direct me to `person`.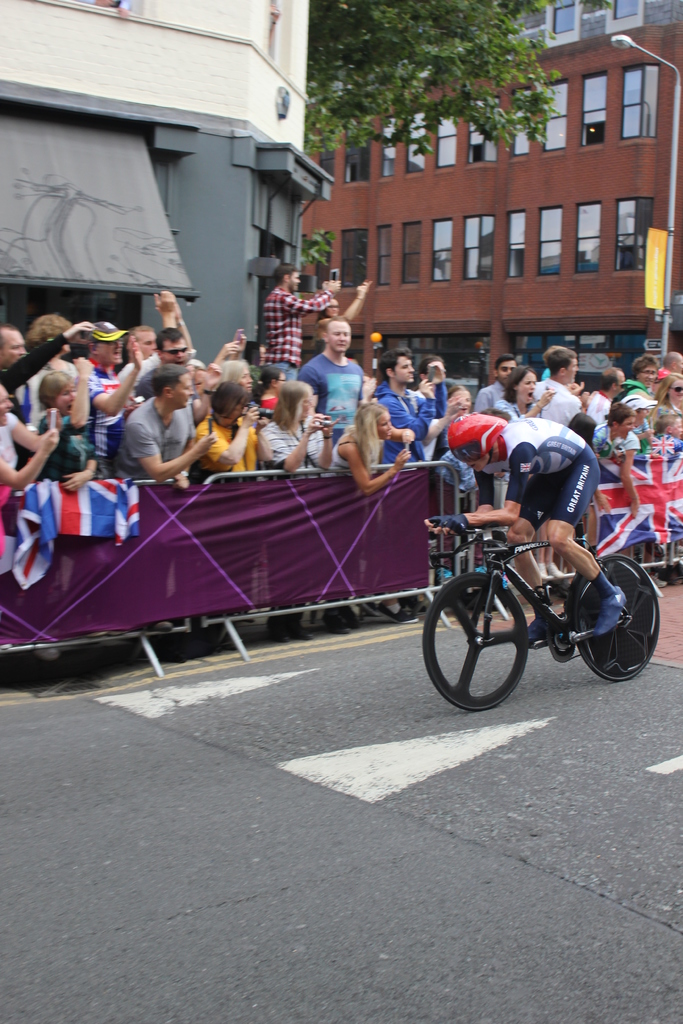
Direction: (x1=261, y1=257, x2=343, y2=386).
